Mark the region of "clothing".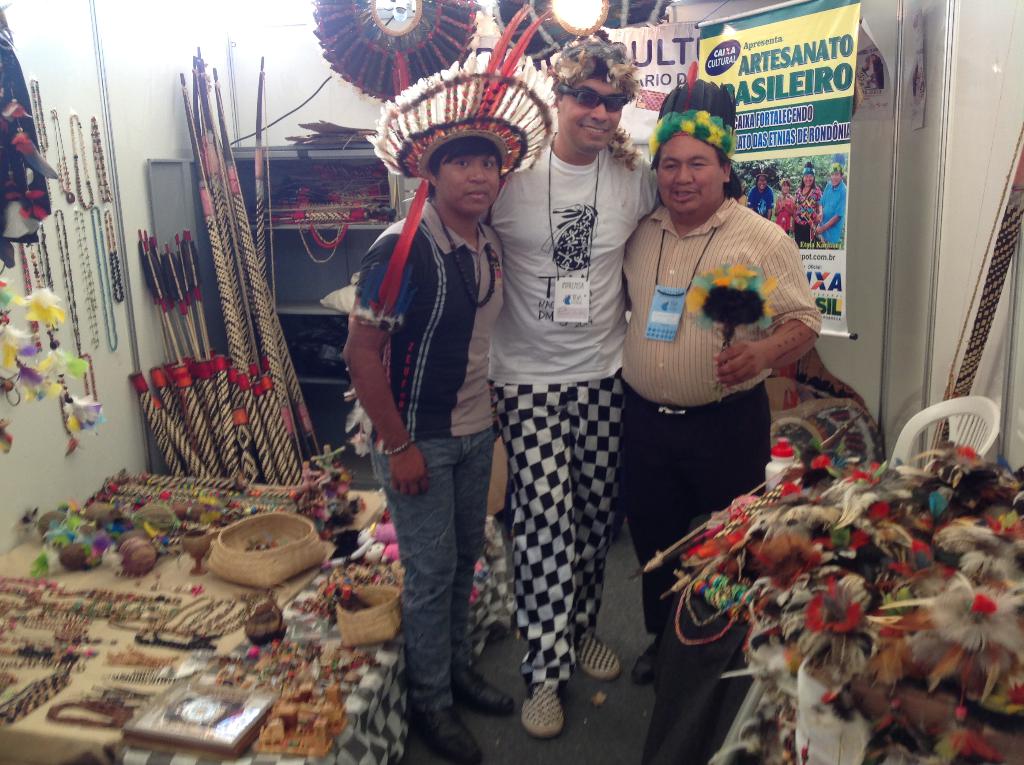
Region: region(351, 196, 504, 712).
